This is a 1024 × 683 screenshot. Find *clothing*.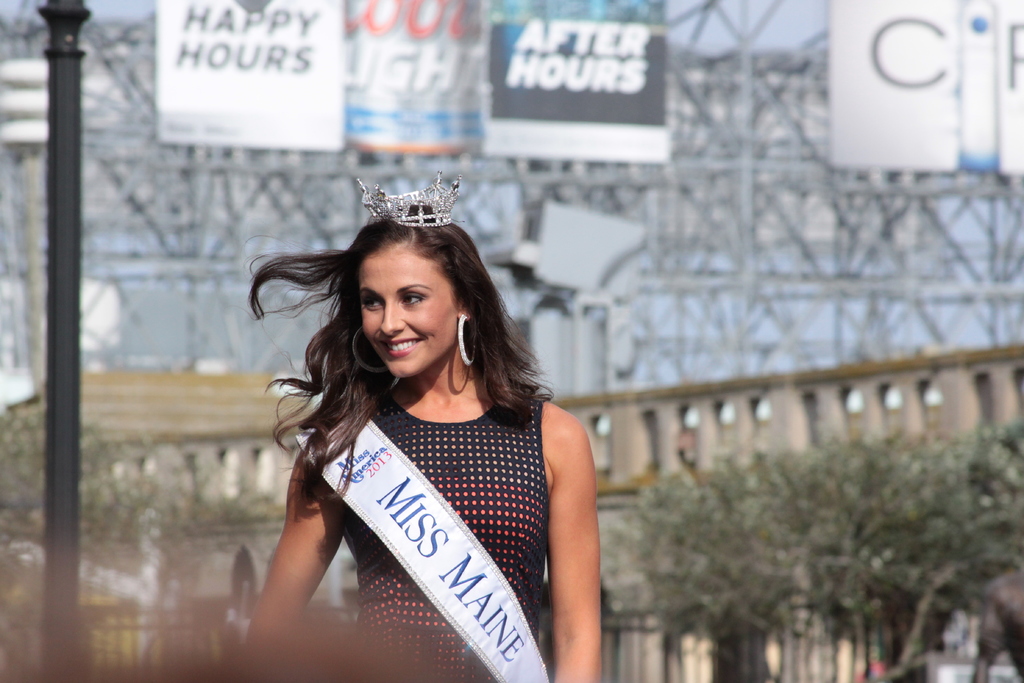
Bounding box: box=[349, 398, 545, 679].
